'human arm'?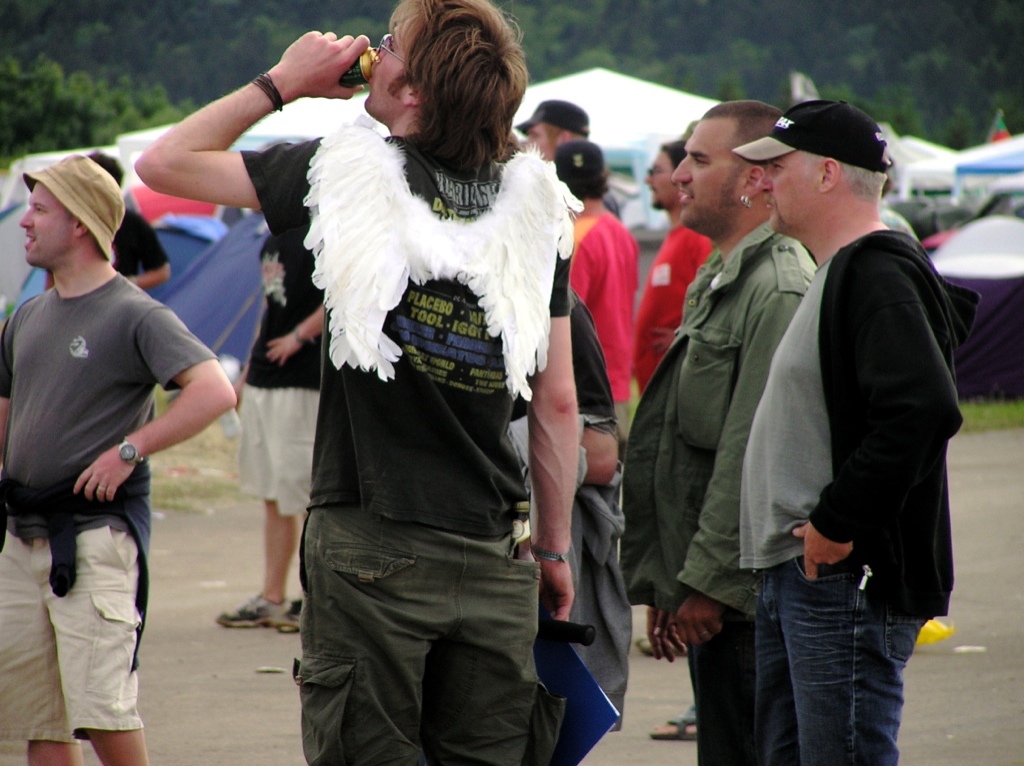
box(125, 50, 331, 240)
